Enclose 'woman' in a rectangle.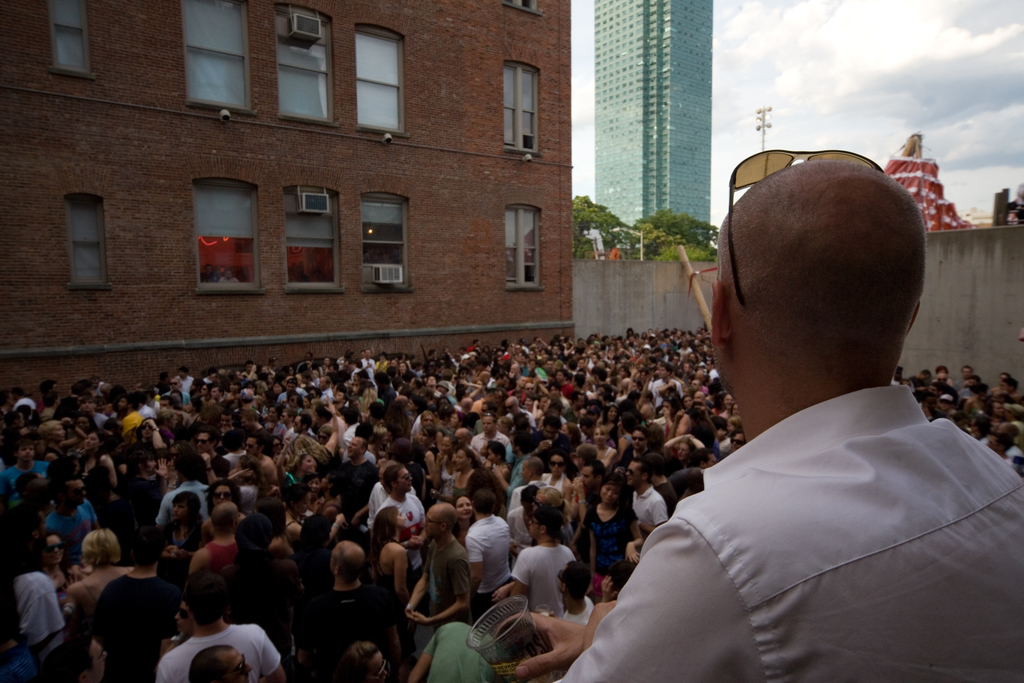
bbox=(201, 480, 244, 539).
